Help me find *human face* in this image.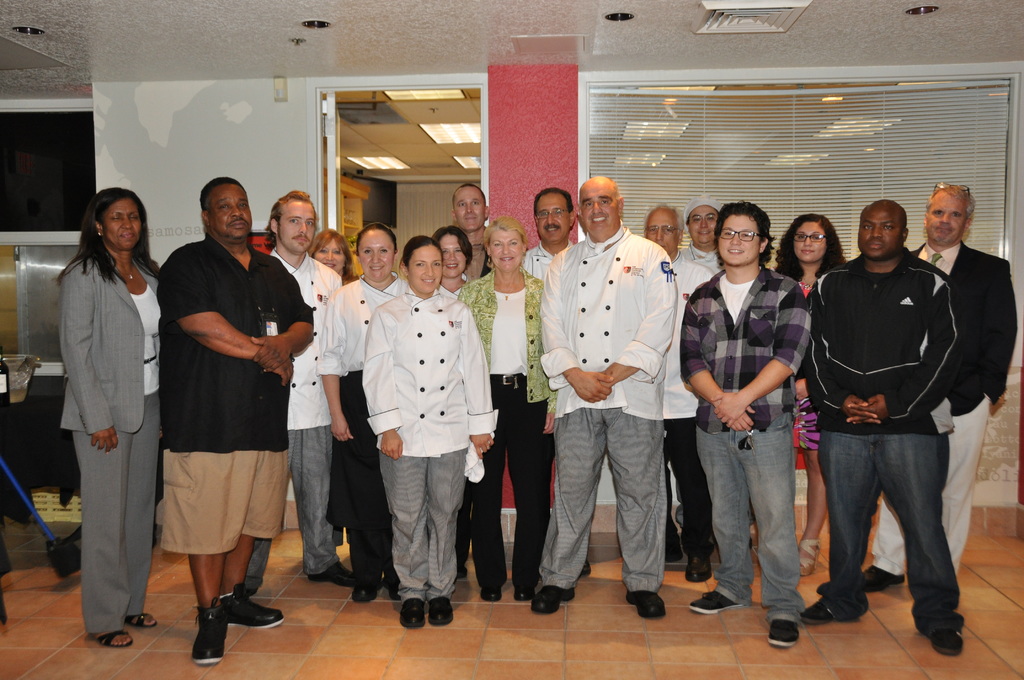
Found it: {"left": 102, "top": 204, "right": 142, "bottom": 251}.
